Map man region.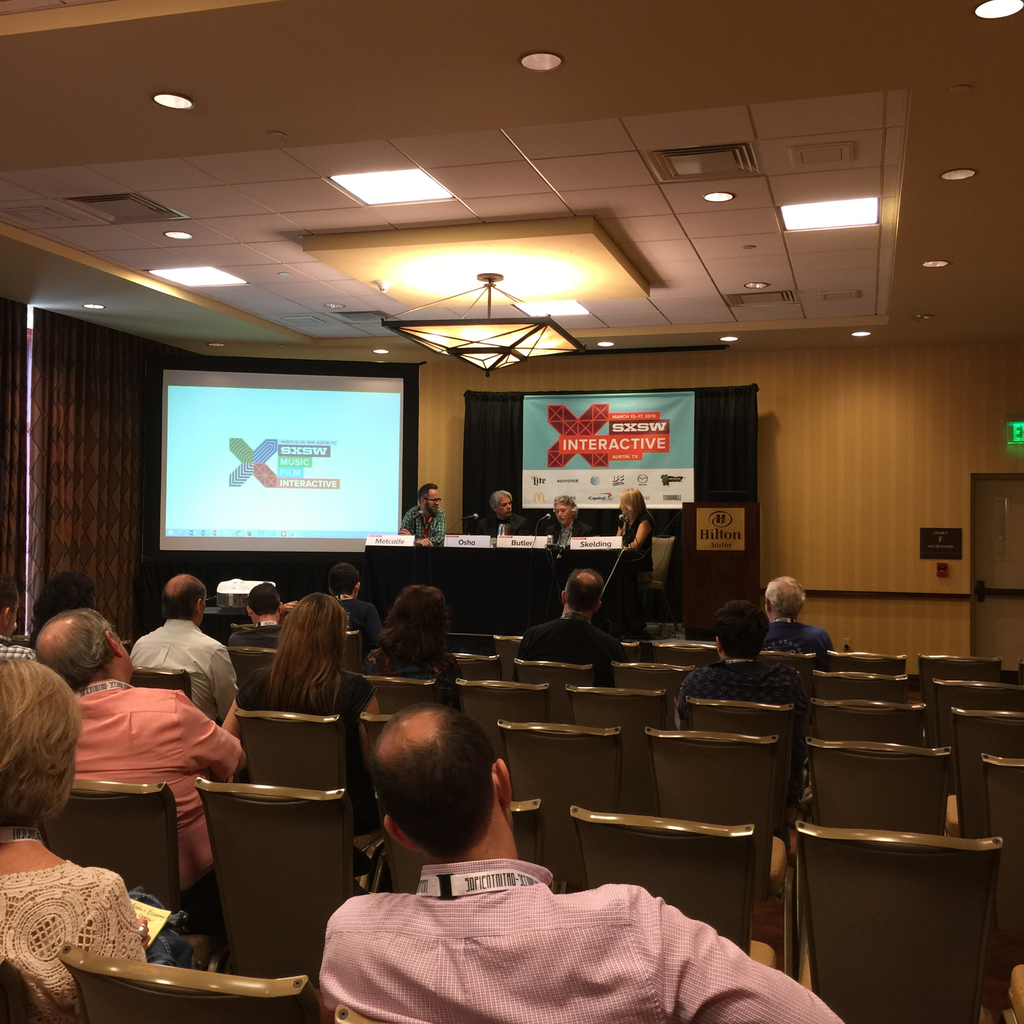
Mapped to (36,609,248,932).
